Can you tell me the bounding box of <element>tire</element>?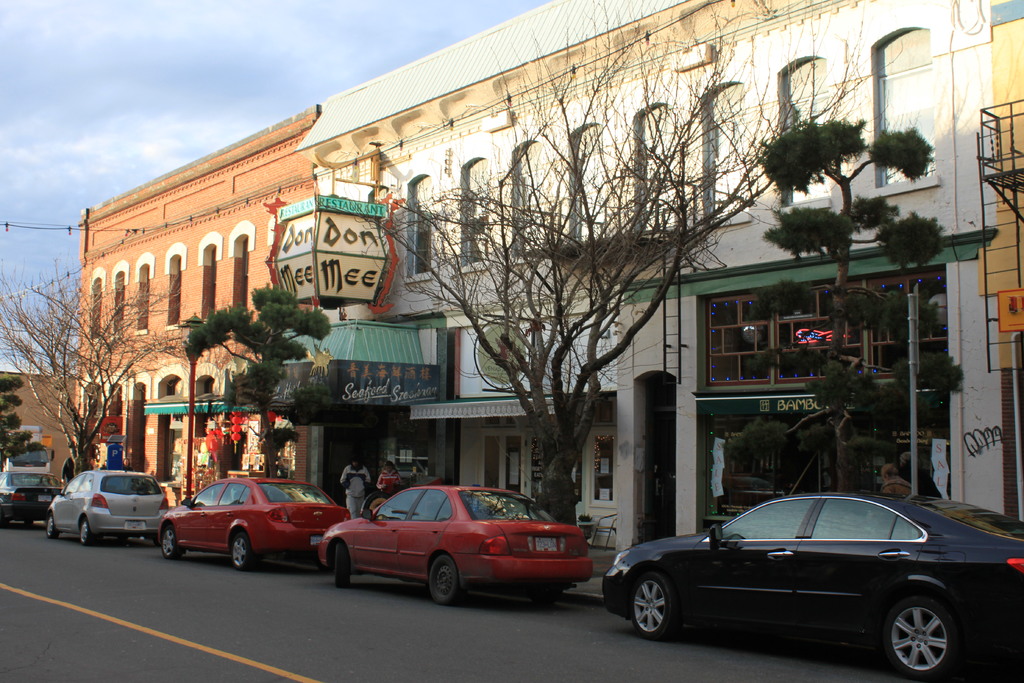
crop(159, 524, 186, 561).
